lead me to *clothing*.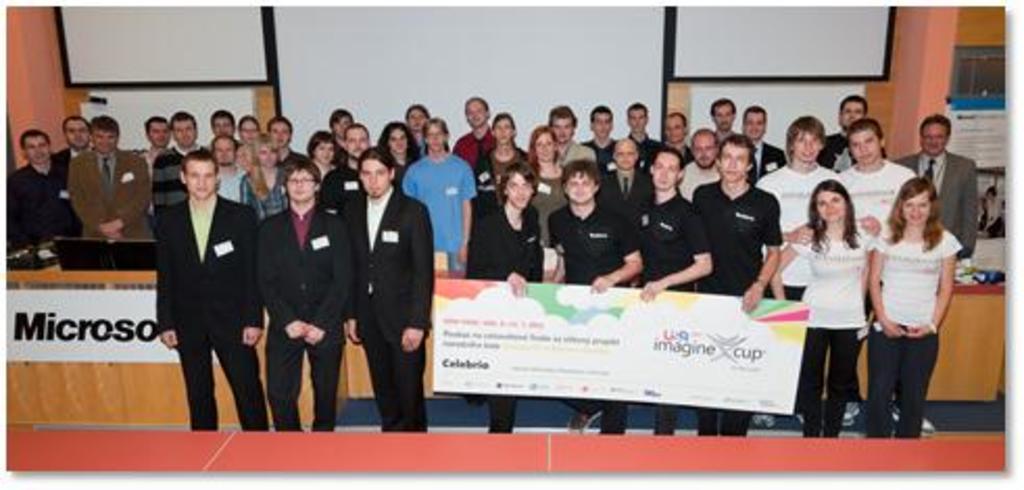
Lead to bbox=[624, 192, 722, 438].
